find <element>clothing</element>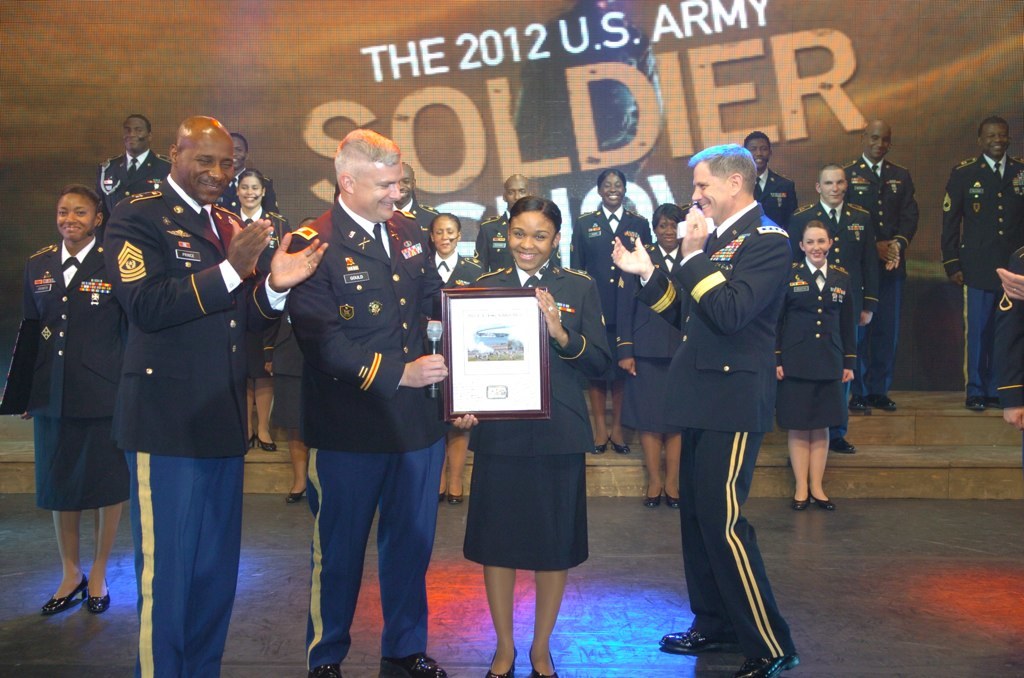
BBox(20, 207, 136, 531)
